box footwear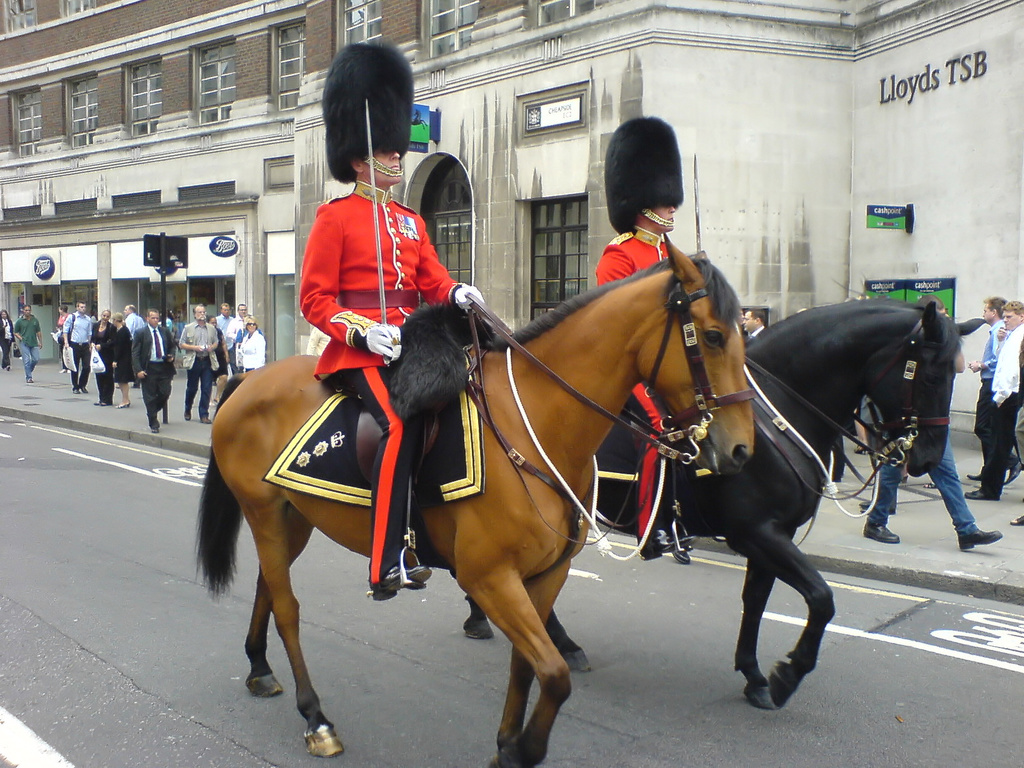
(left=150, top=419, right=159, bottom=434)
